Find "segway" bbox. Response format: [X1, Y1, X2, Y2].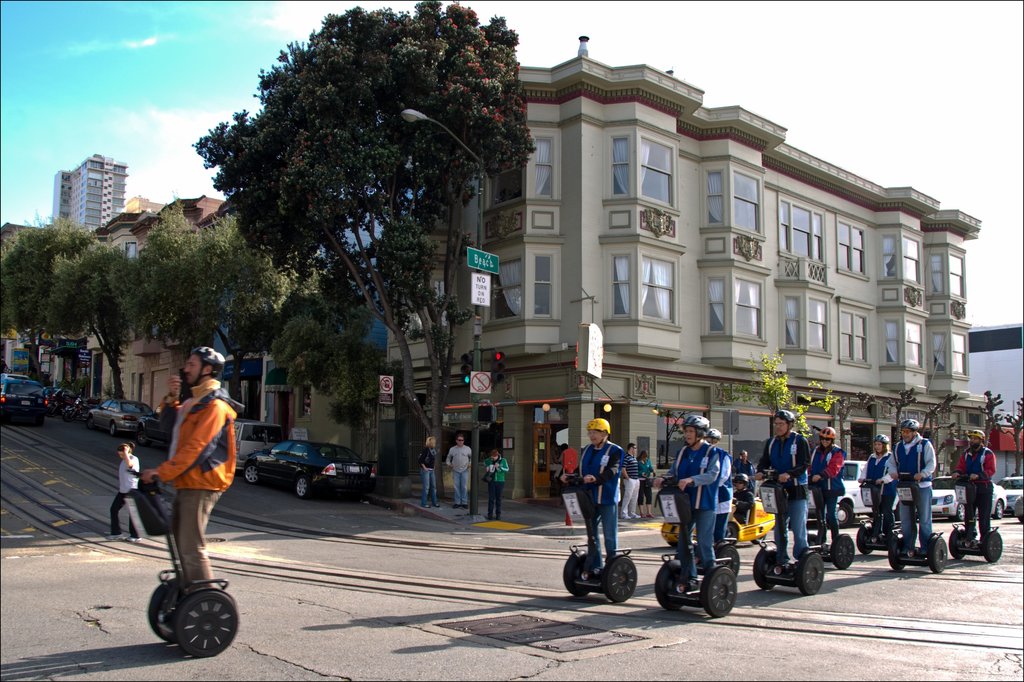
[886, 466, 947, 578].
